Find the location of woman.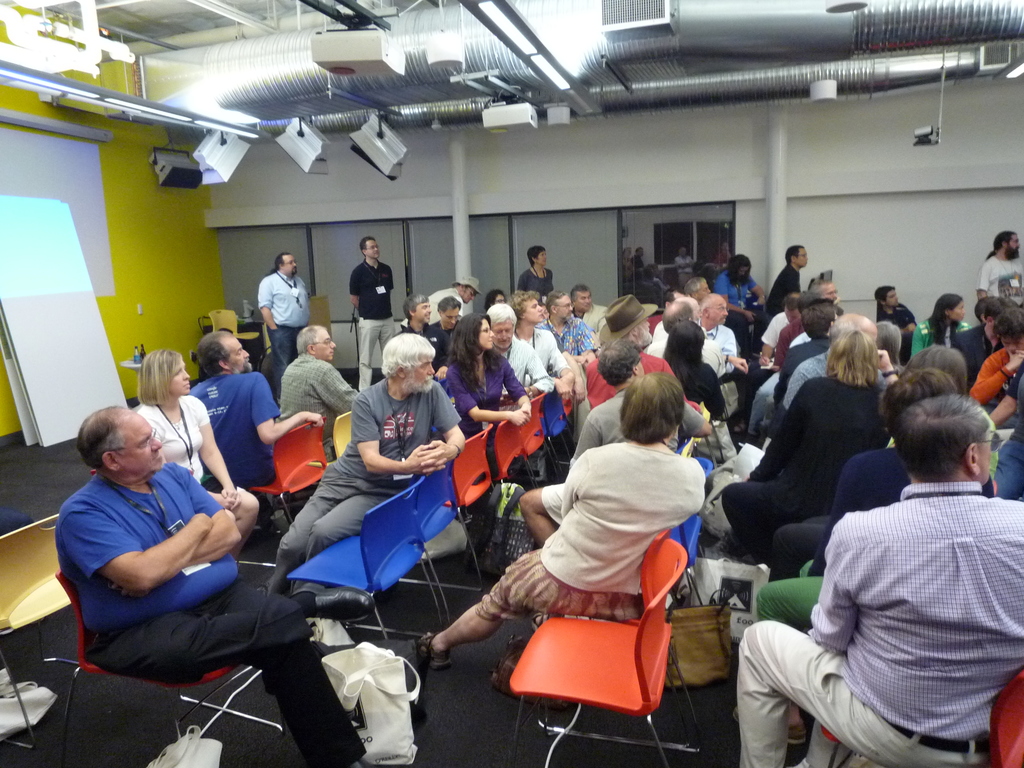
Location: 660/319/727/424.
